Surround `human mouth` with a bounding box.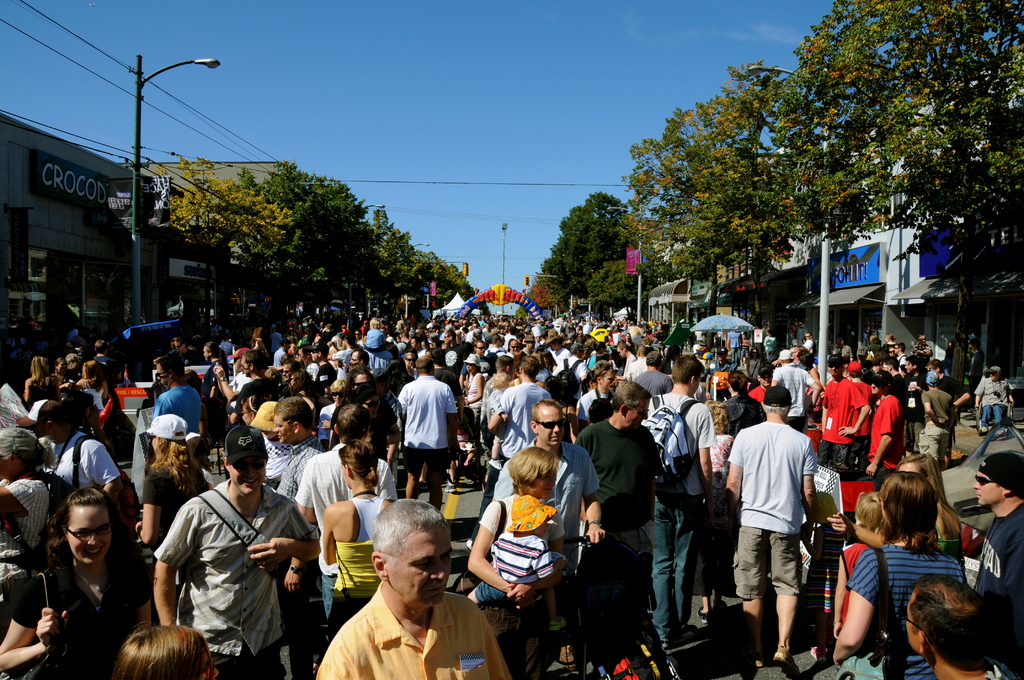
(244, 476, 259, 487).
